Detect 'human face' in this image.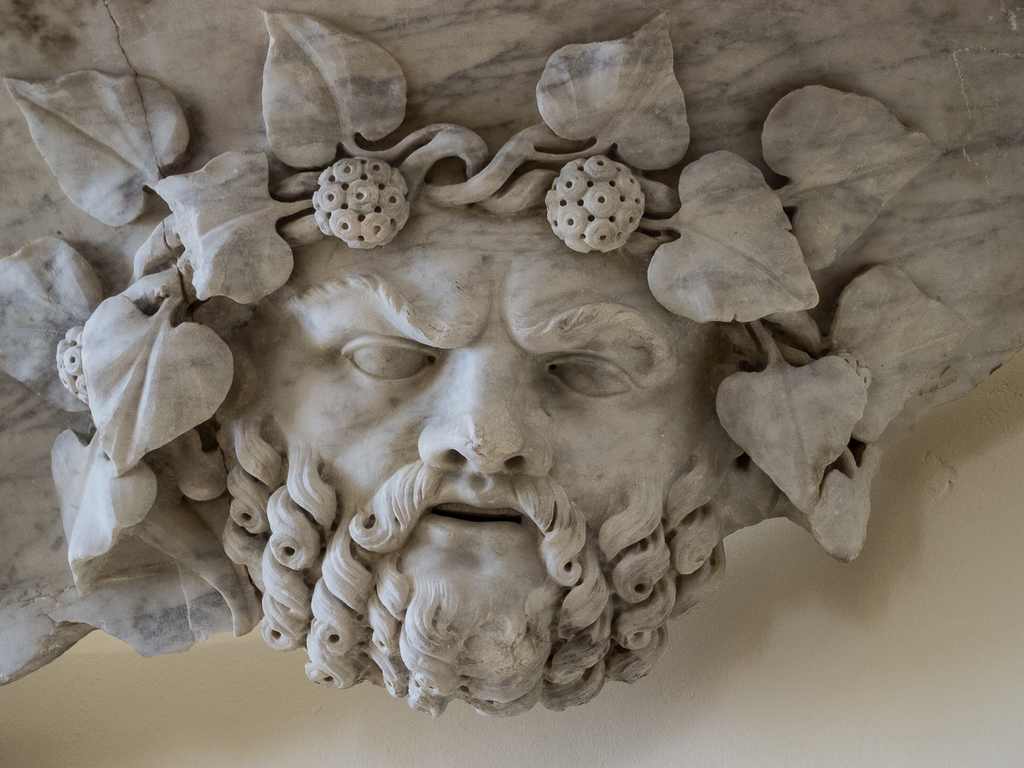
Detection: <bbox>248, 186, 728, 626</bbox>.
